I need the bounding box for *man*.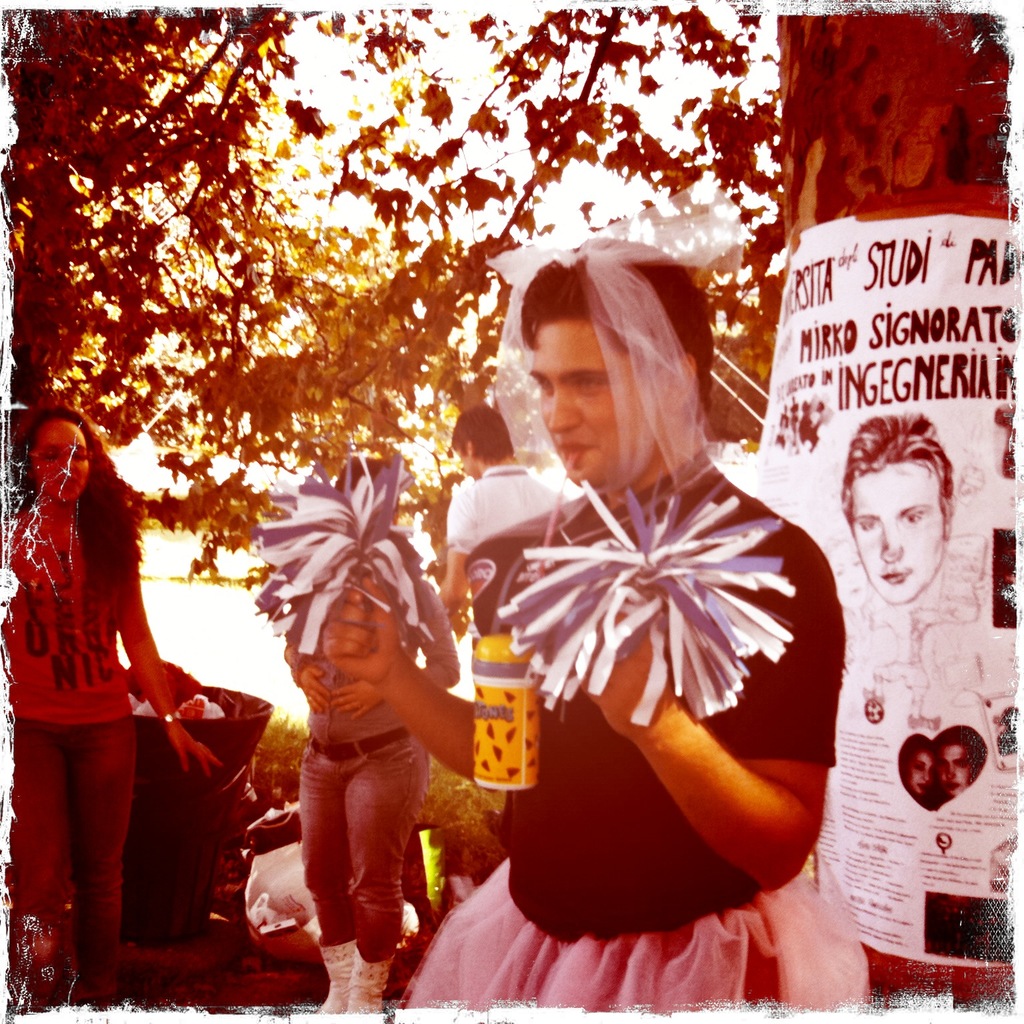
Here it is: 281/447/467/1007.
